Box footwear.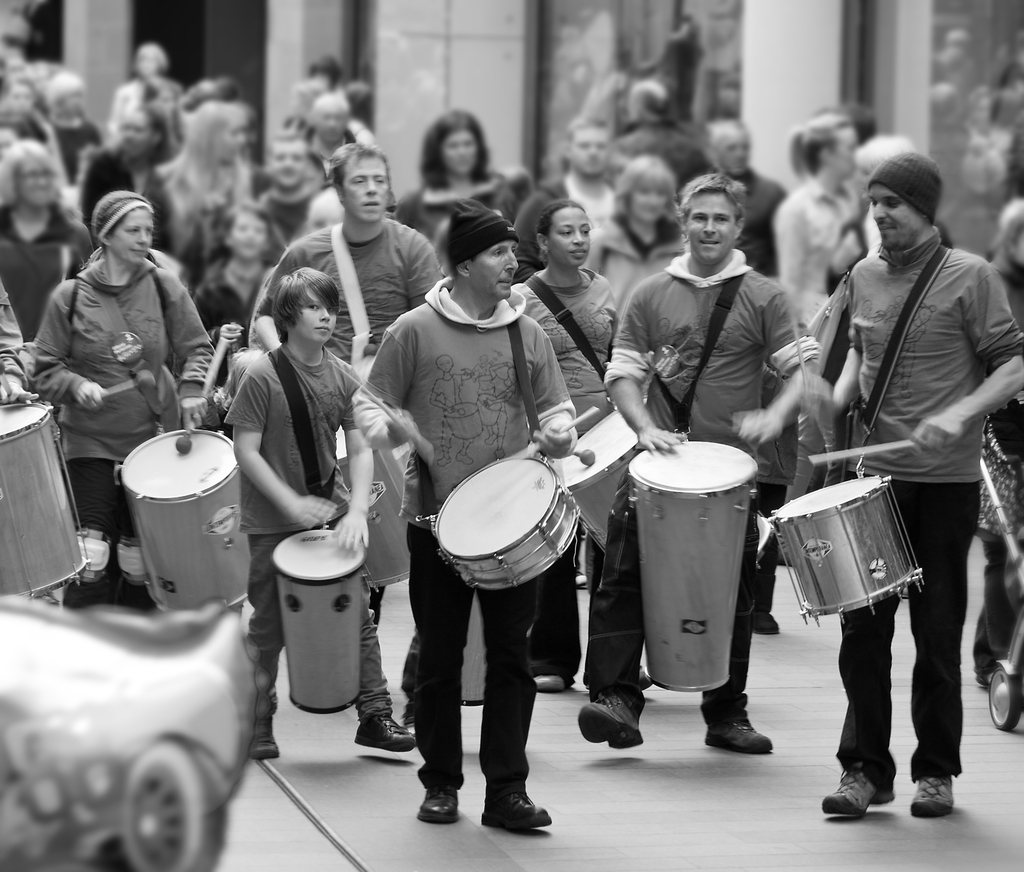
[354, 713, 413, 754].
